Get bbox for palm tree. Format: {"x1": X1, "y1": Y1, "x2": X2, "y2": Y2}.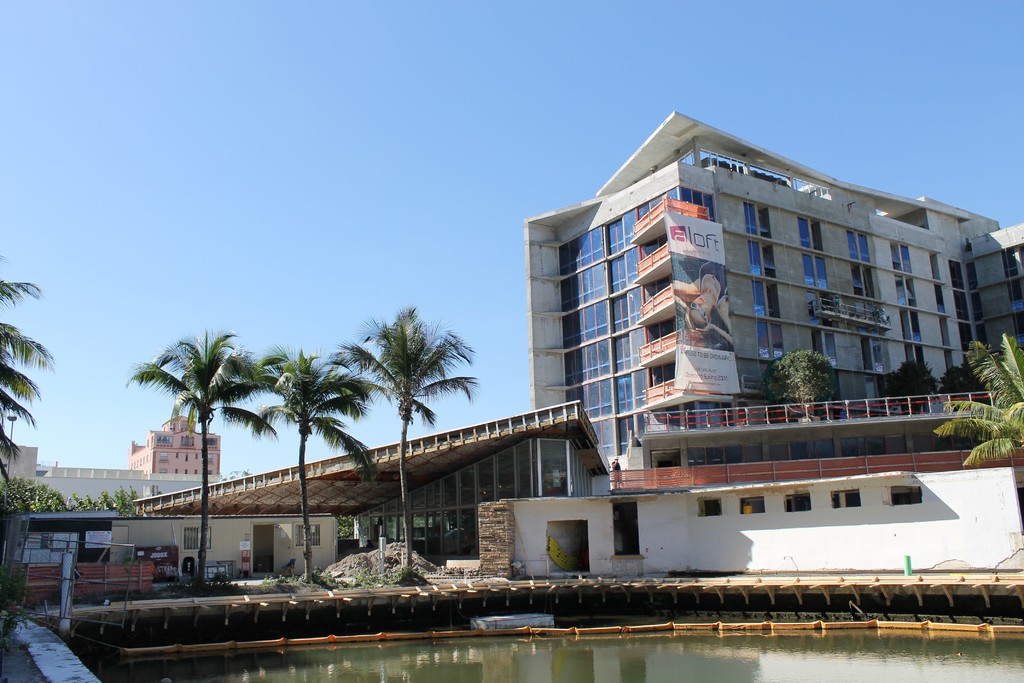
{"x1": 267, "y1": 330, "x2": 369, "y2": 605}.
